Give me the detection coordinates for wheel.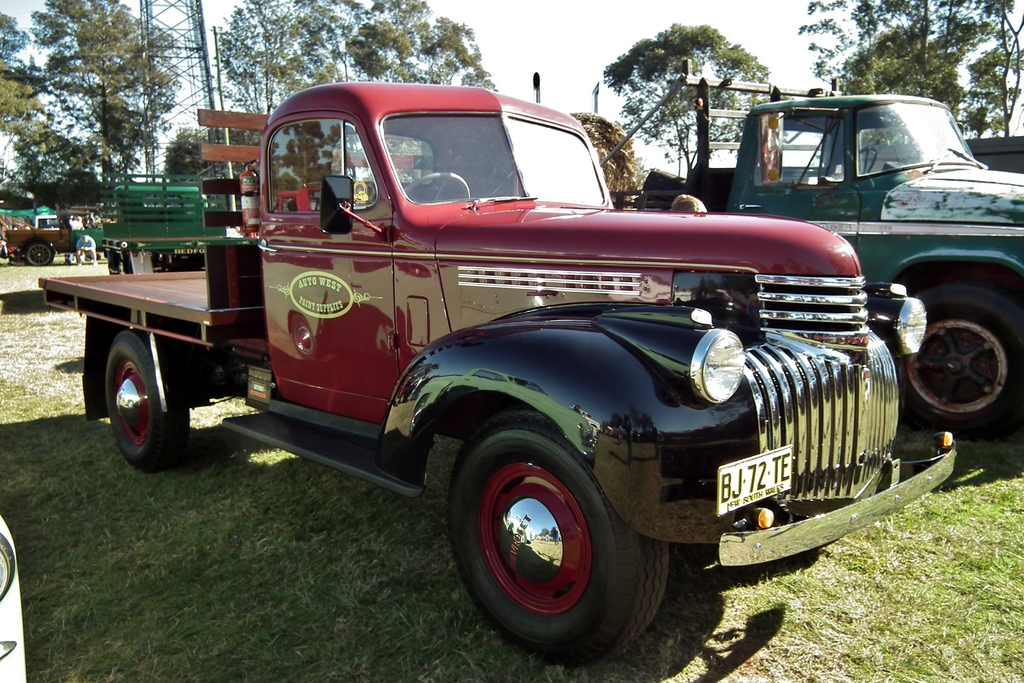
bbox(449, 429, 652, 654).
